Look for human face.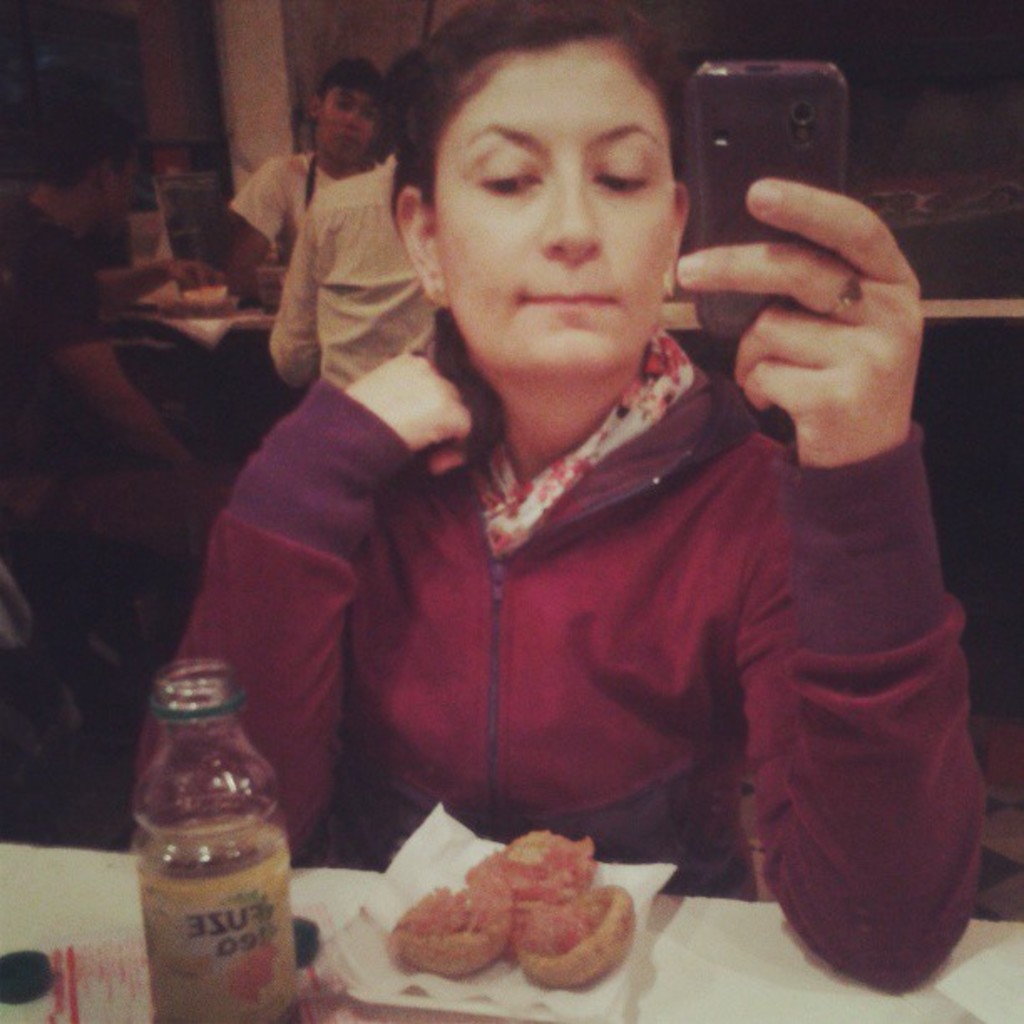
Found: [427,38,678,373].
